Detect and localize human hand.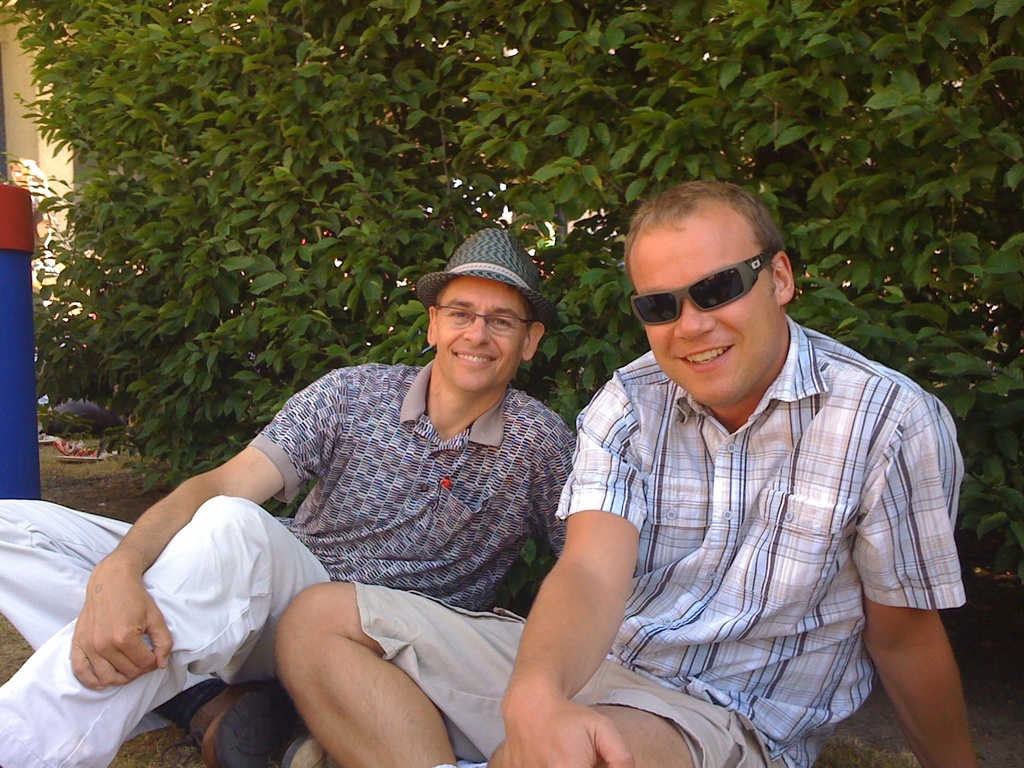
Localized at bbox=[59, 539, 161, 716].
